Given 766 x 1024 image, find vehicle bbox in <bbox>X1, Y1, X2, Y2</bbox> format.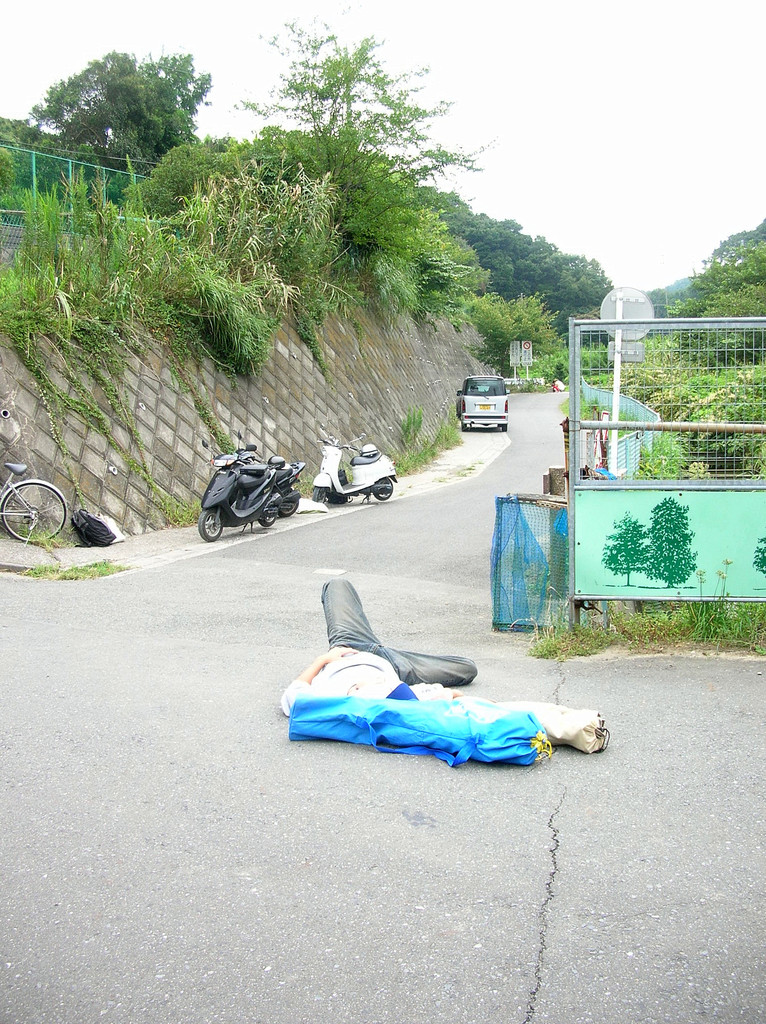
<bbox>202, 435, 281, 540</bbox>.
